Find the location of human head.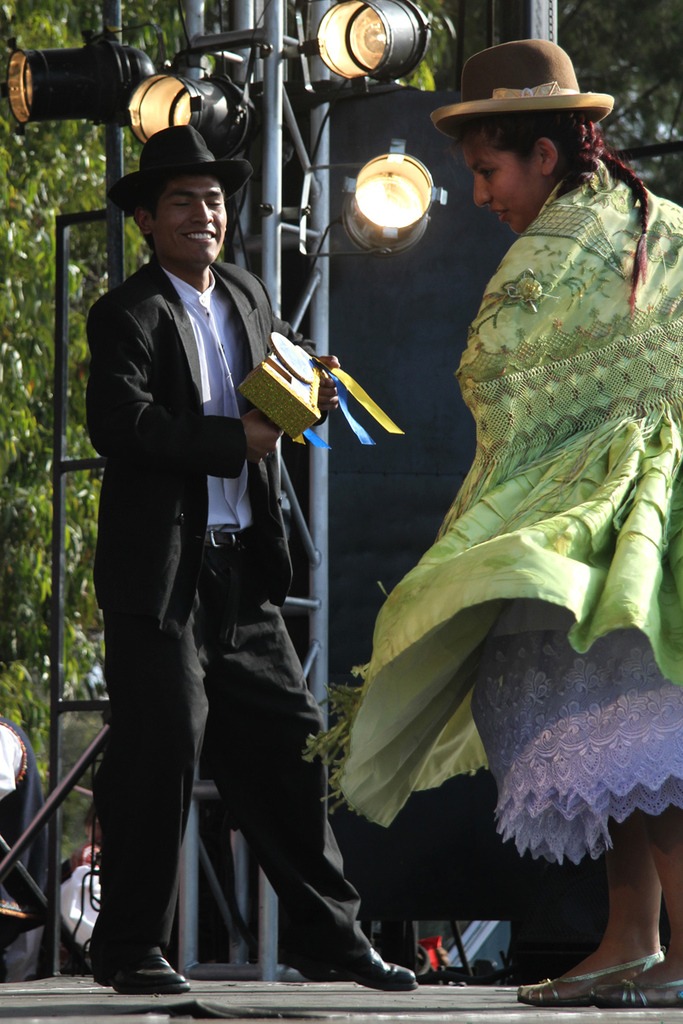
Location: box(471, 91, 609, 233).
